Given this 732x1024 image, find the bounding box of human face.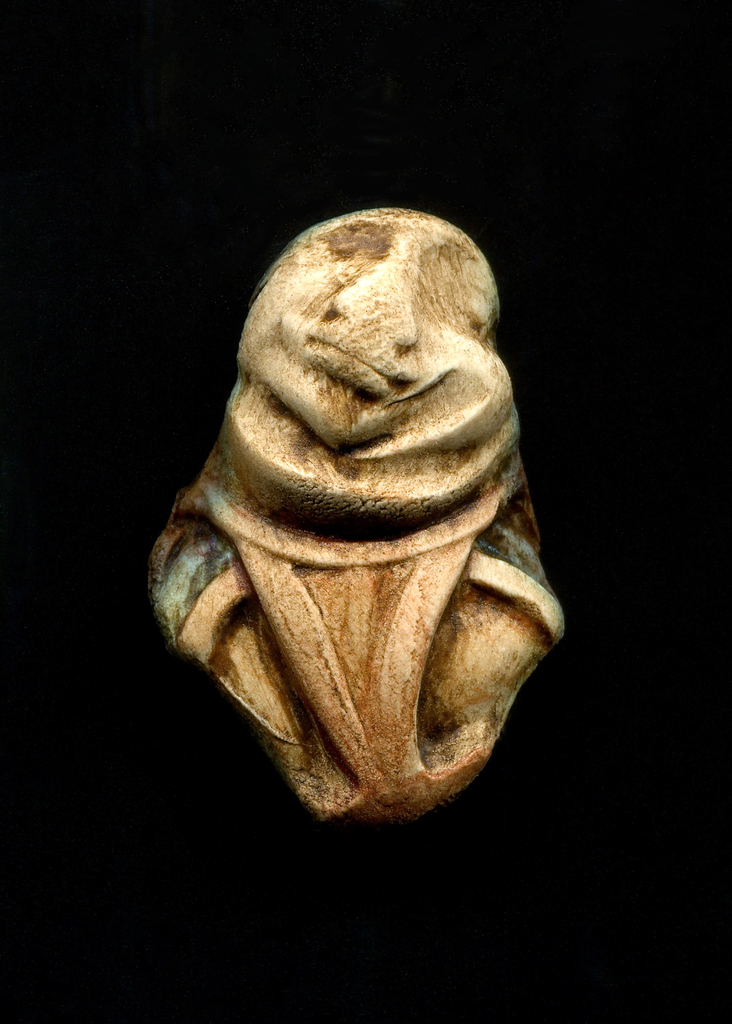
select_region(231, 204, 517, 470).
